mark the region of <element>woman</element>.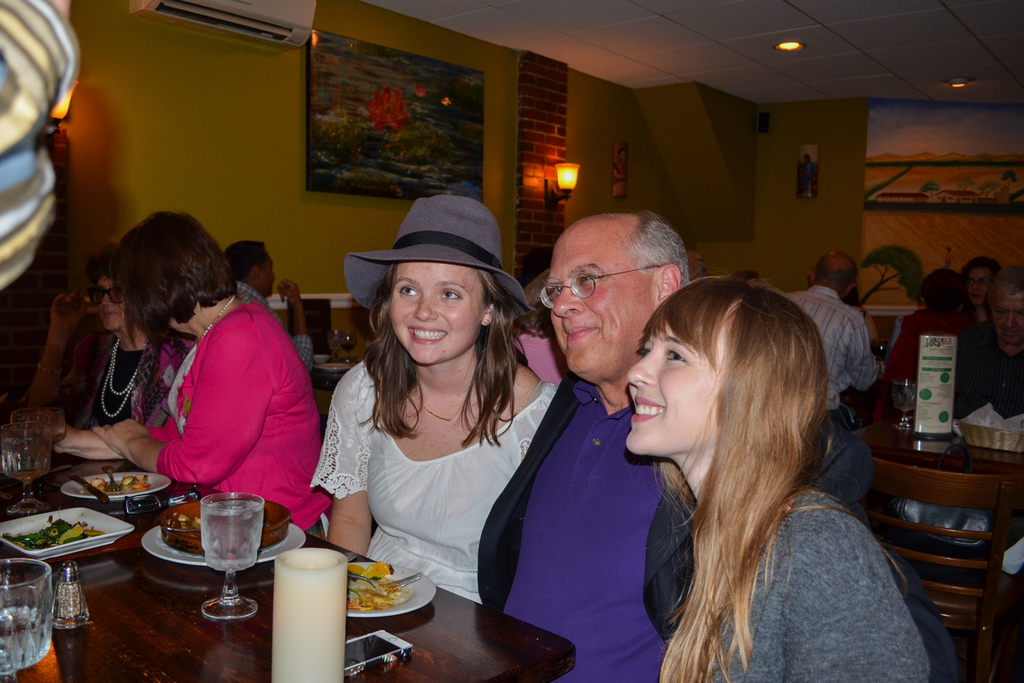
Region: BBox(311, 196, 588, 601).
